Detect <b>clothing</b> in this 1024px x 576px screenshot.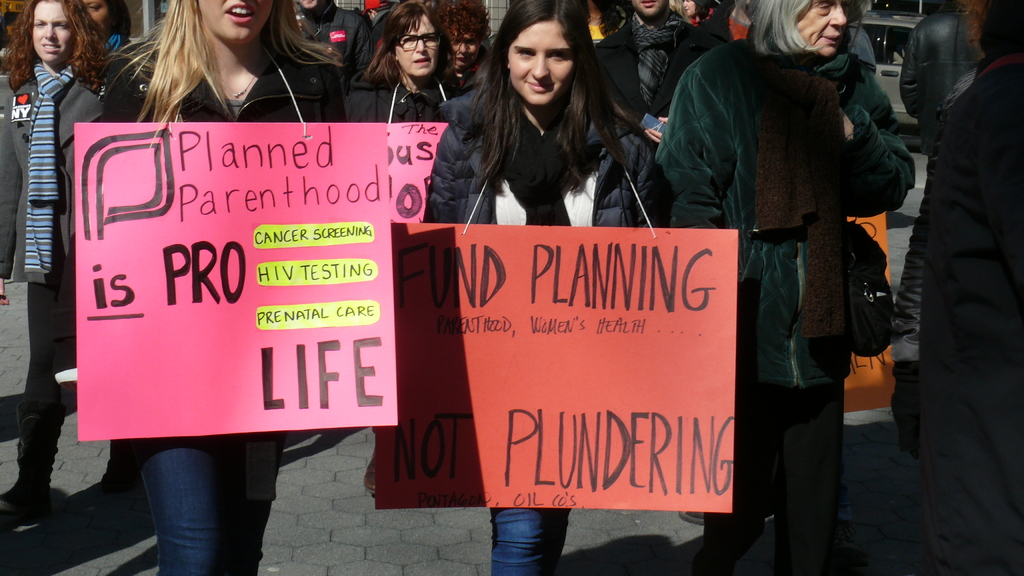
Detection: (x1=292, y1=0, x2=379, y2=83).
